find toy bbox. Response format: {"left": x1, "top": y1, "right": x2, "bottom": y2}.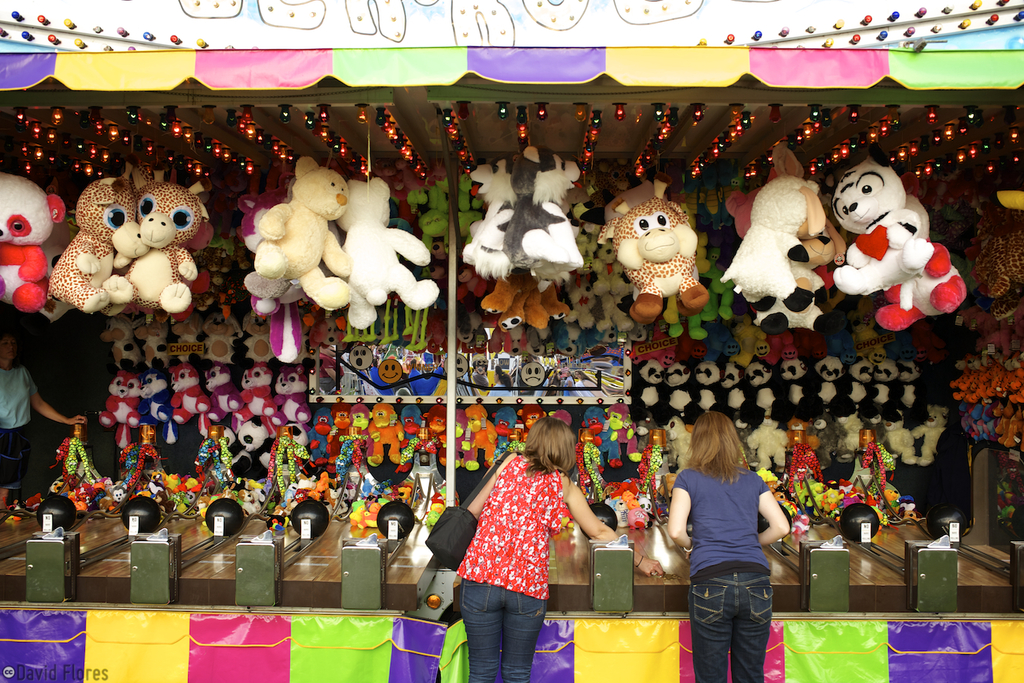
{"left": 693, "top": 355, "right": 721, "bottom": 430}.
